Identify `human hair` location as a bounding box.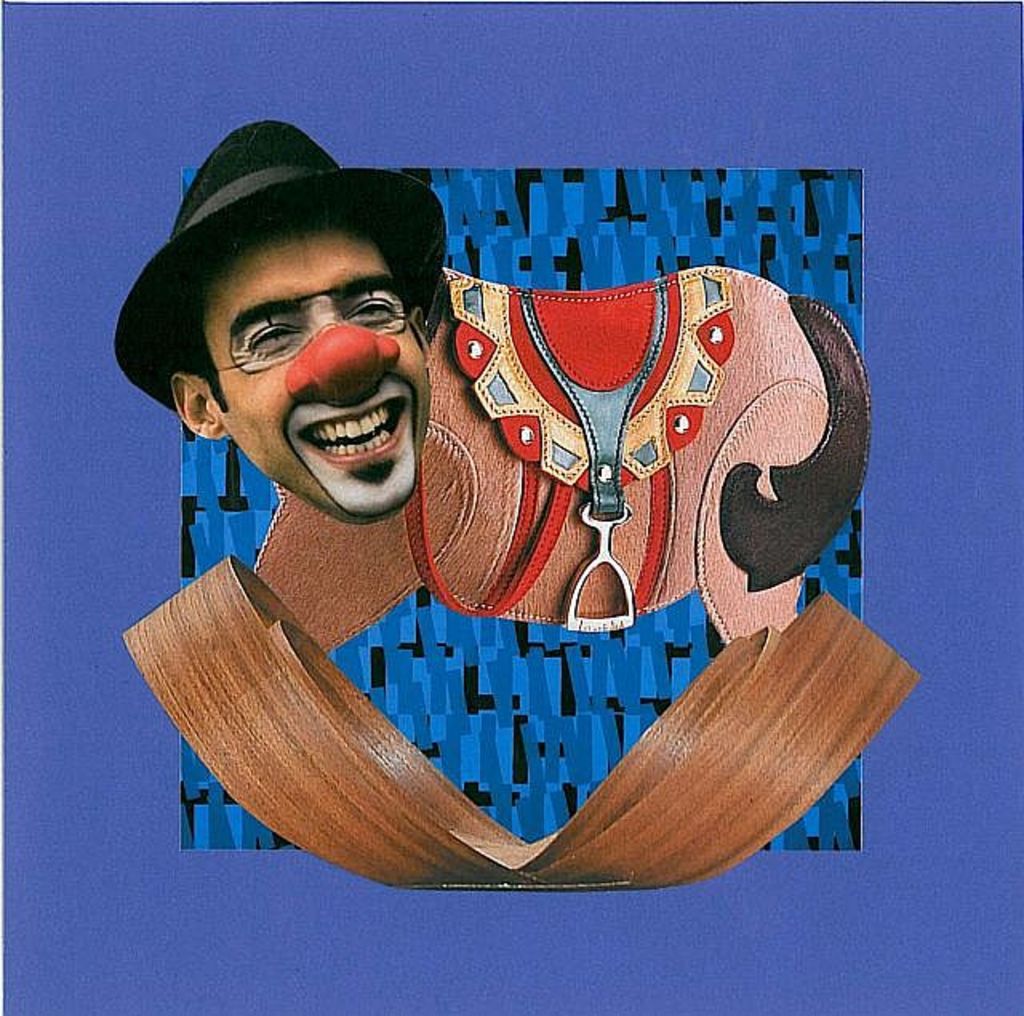
165 194 413 389.
